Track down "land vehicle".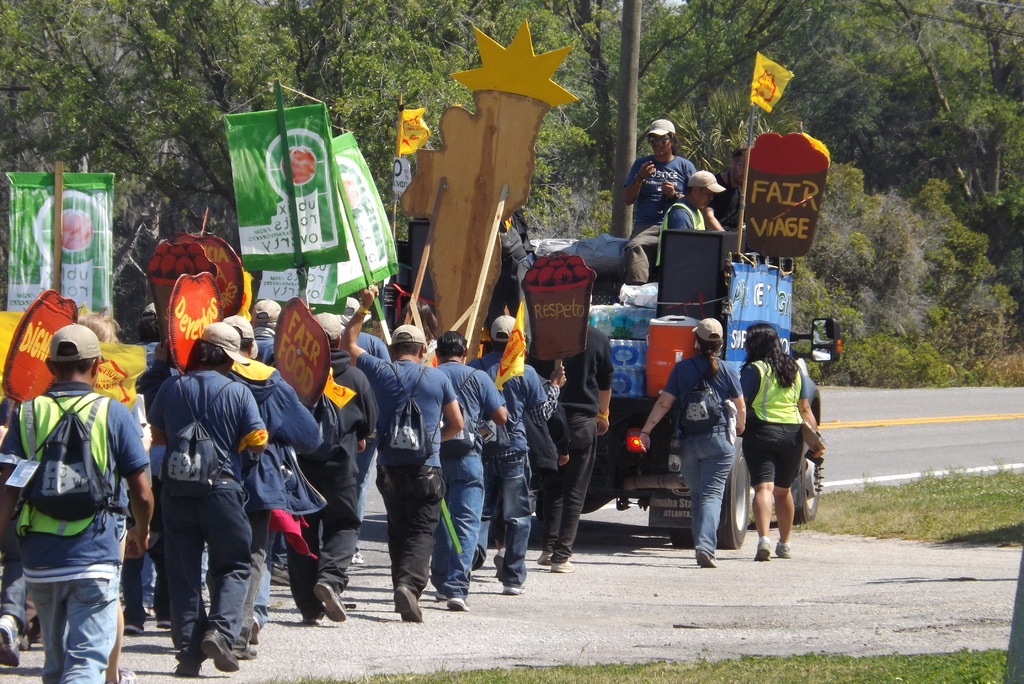
Tracked to pyautogui.locateOnScreen(532, 227, 780, 547).
